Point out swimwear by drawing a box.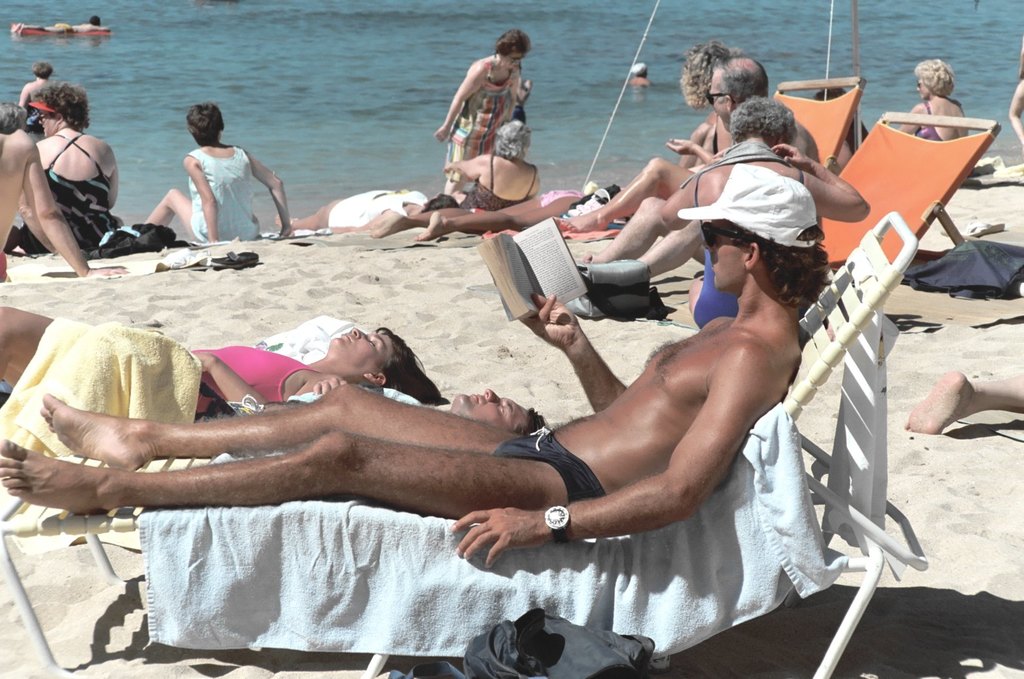
rect(685, 170, 809, 330).
